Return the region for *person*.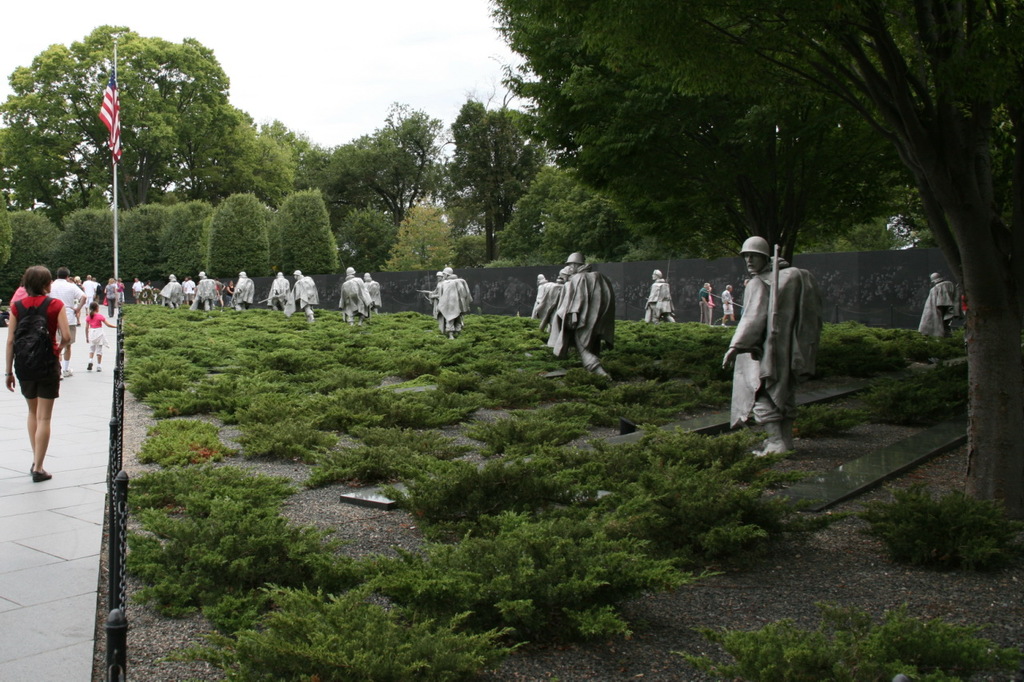
{"x1": 698, "y1": 280, "x2": 712, "y2": 328}.
